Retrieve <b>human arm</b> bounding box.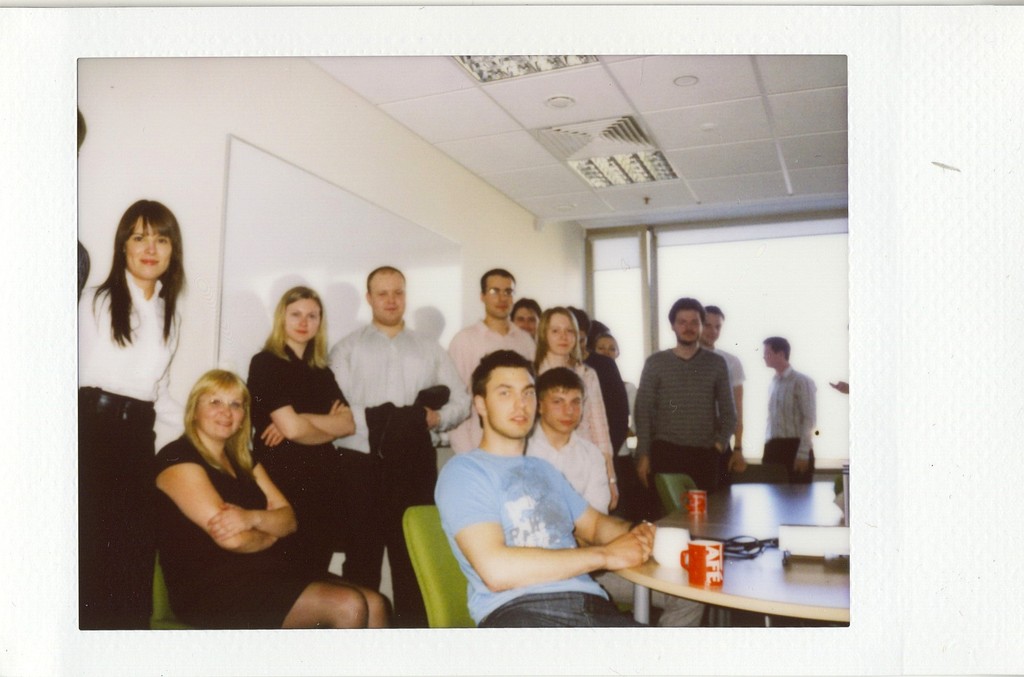
Bounding box: rect(248, 385, 358, 443).
